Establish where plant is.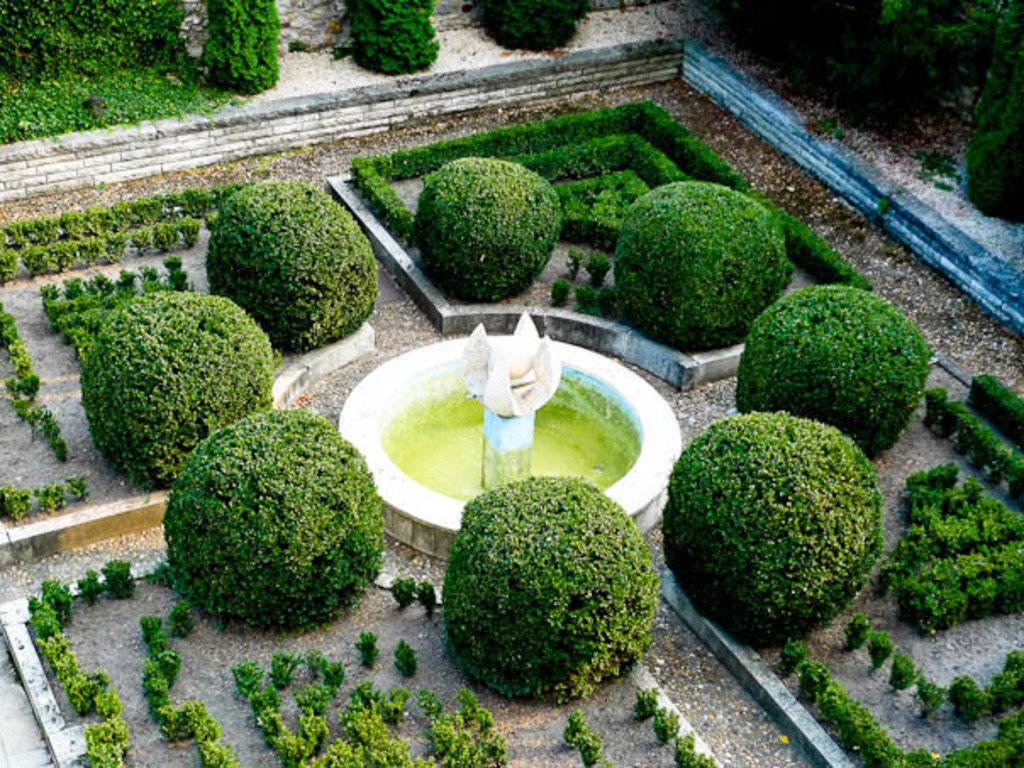
Established at x1=141 y1=682 x2=166 y2=697.
